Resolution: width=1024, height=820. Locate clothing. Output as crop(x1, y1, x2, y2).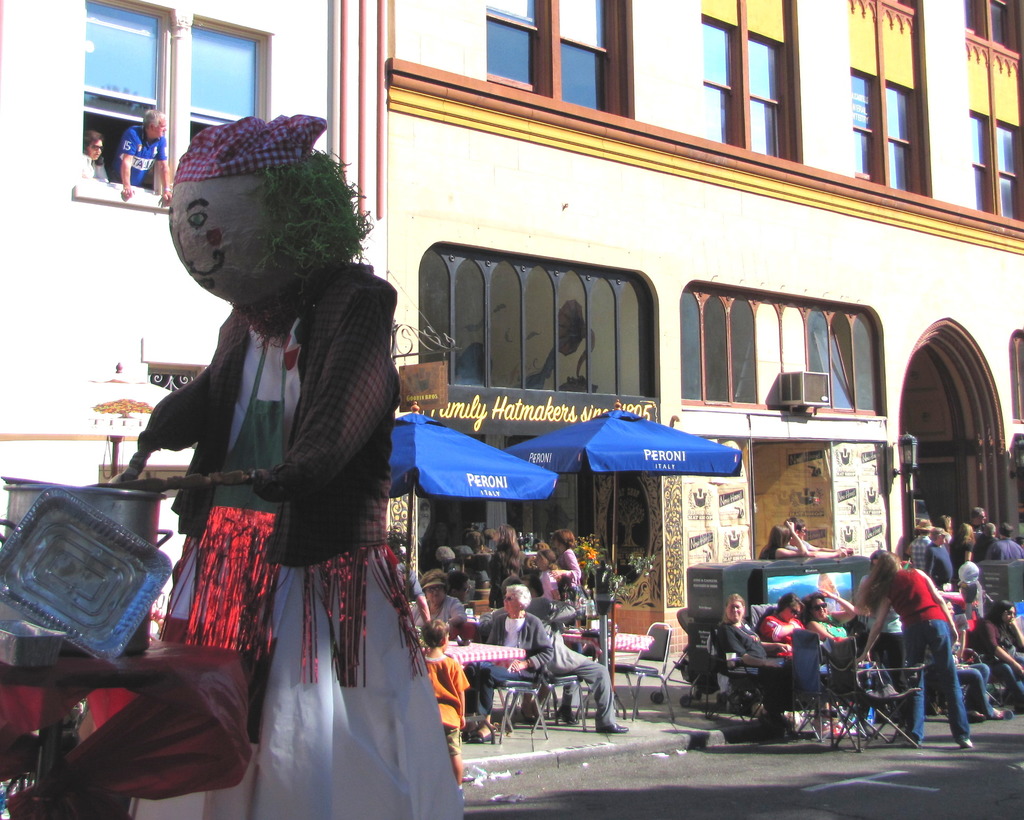
crop(955, 520, 982, 555).
